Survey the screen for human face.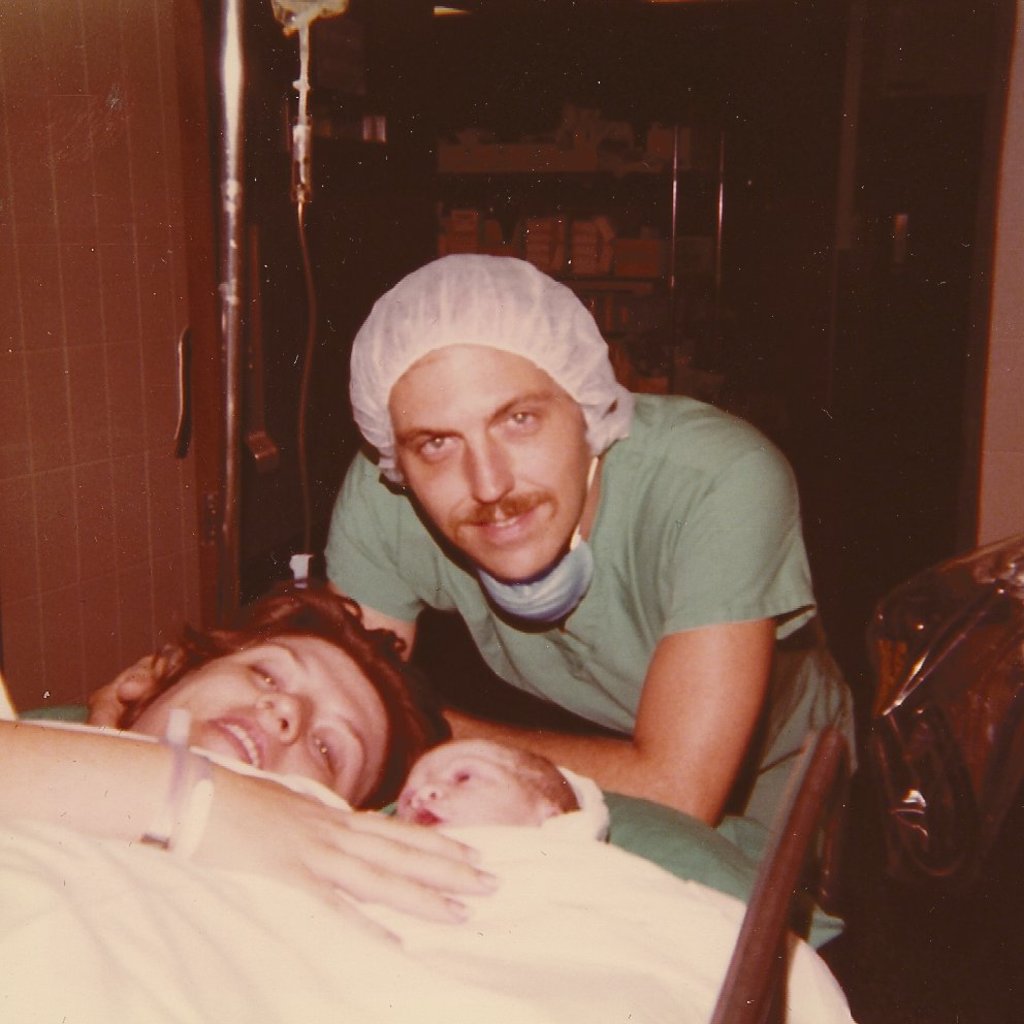
Survey found: Rect(127, 631, 390, 807).
